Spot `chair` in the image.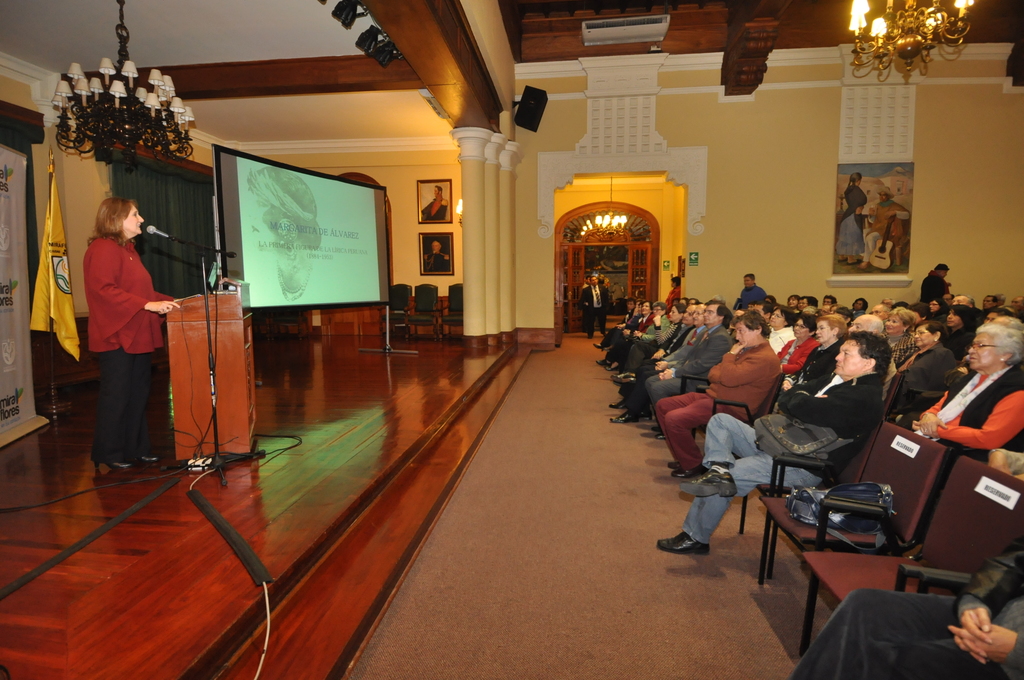
`chair` found at pyautogui.locateOnScreen(736, 429, 879, 576).
